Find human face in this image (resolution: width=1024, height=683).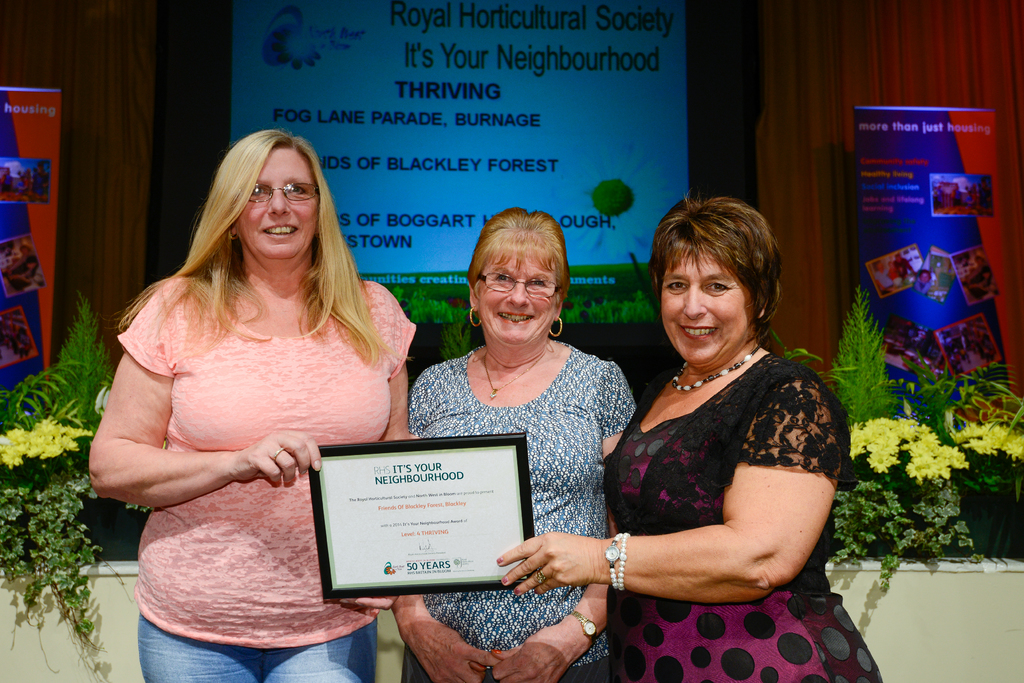
select_region(477, 252, 557, 344).
